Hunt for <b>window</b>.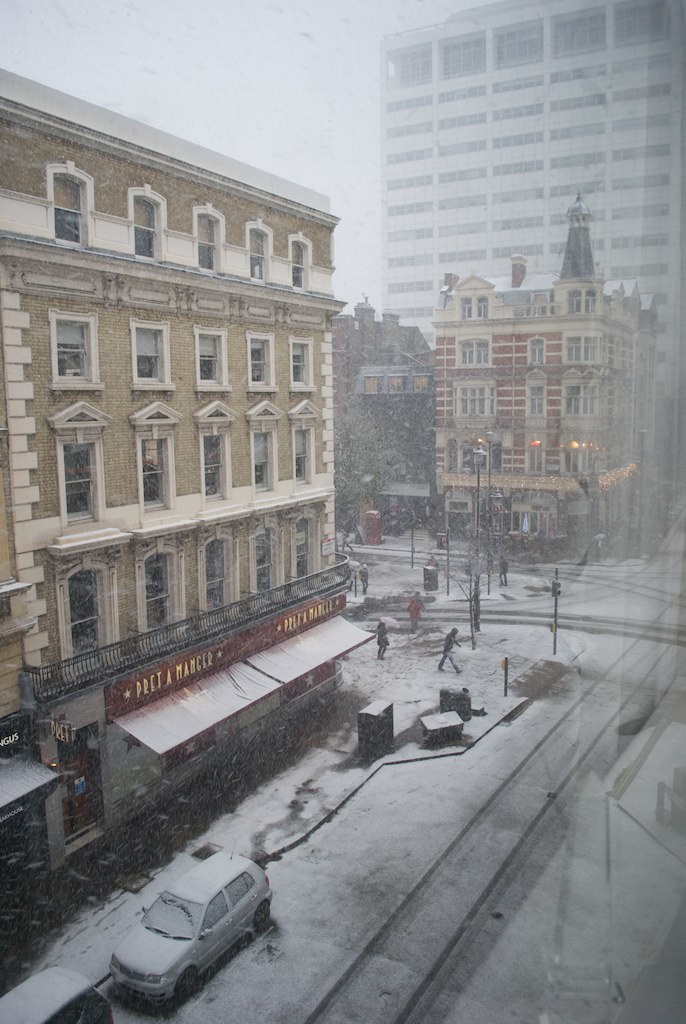
Hunted down at region(443, 436, 502, 477).
